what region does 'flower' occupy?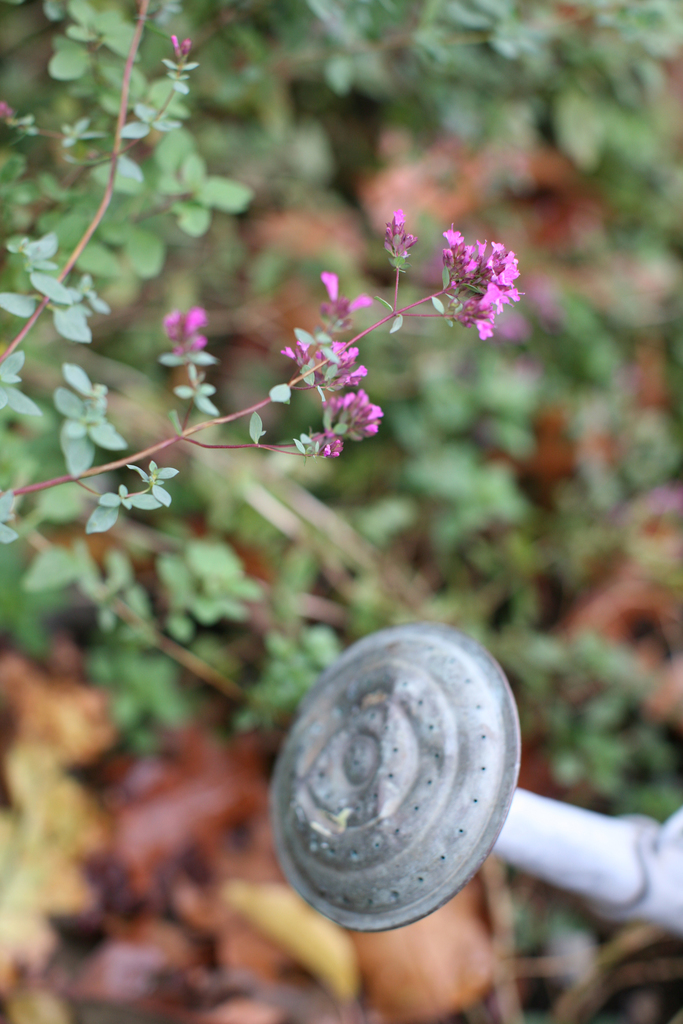
BBox(425, 212, 528, 342).
